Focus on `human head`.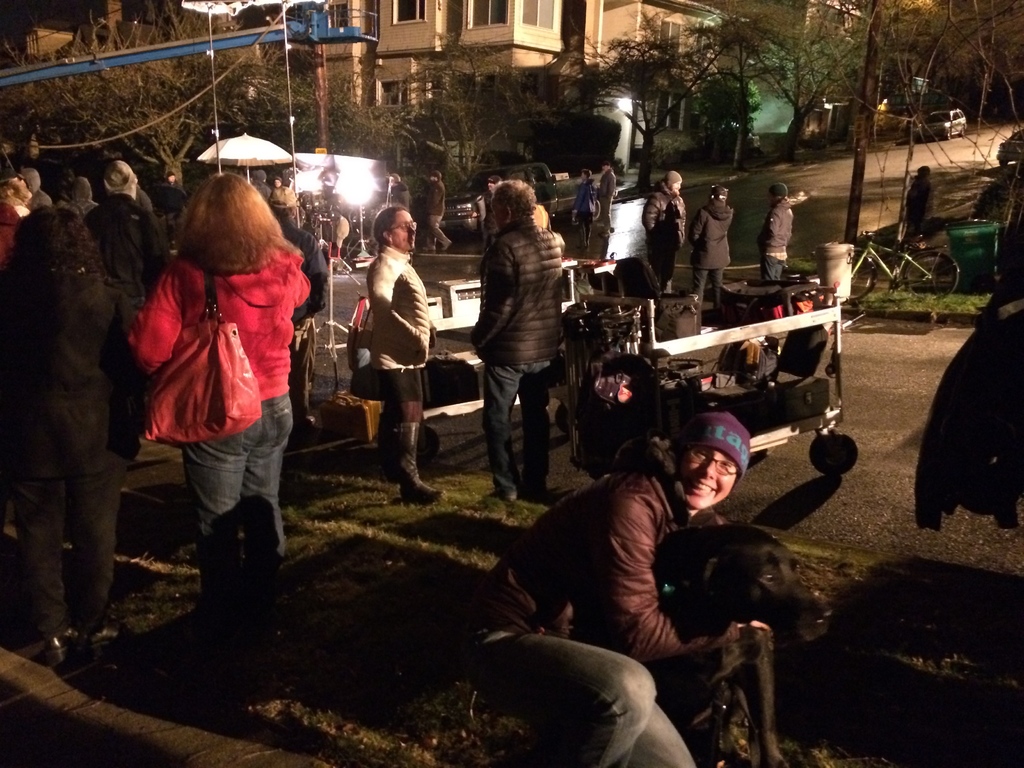
Focused at region(579, 170, 589, 182).
